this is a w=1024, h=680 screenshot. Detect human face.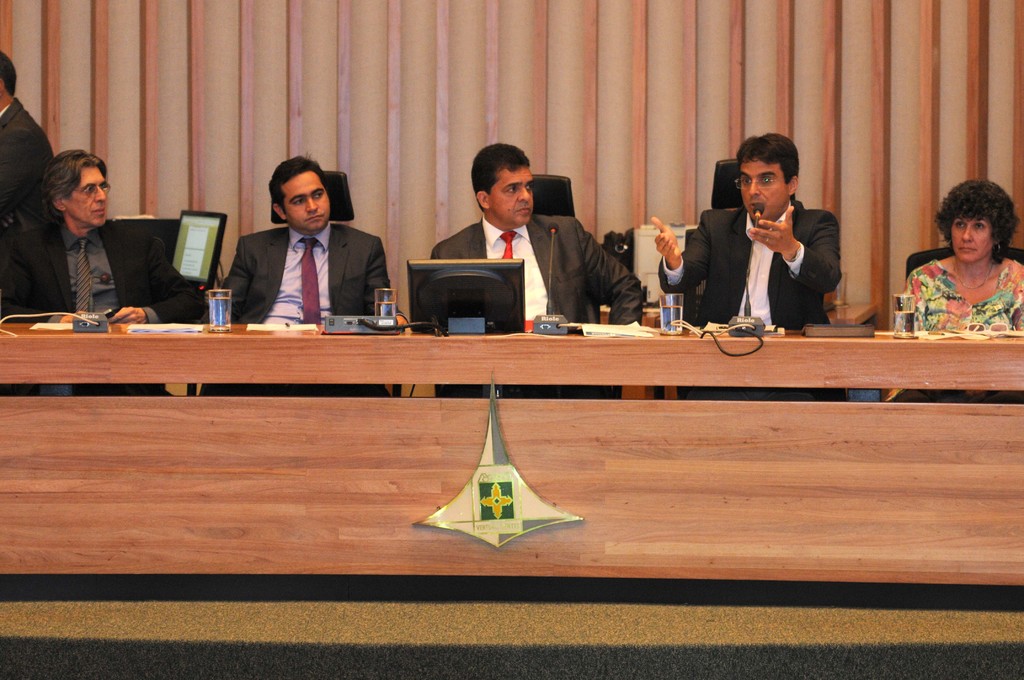
(738, 156, 790, 227).
